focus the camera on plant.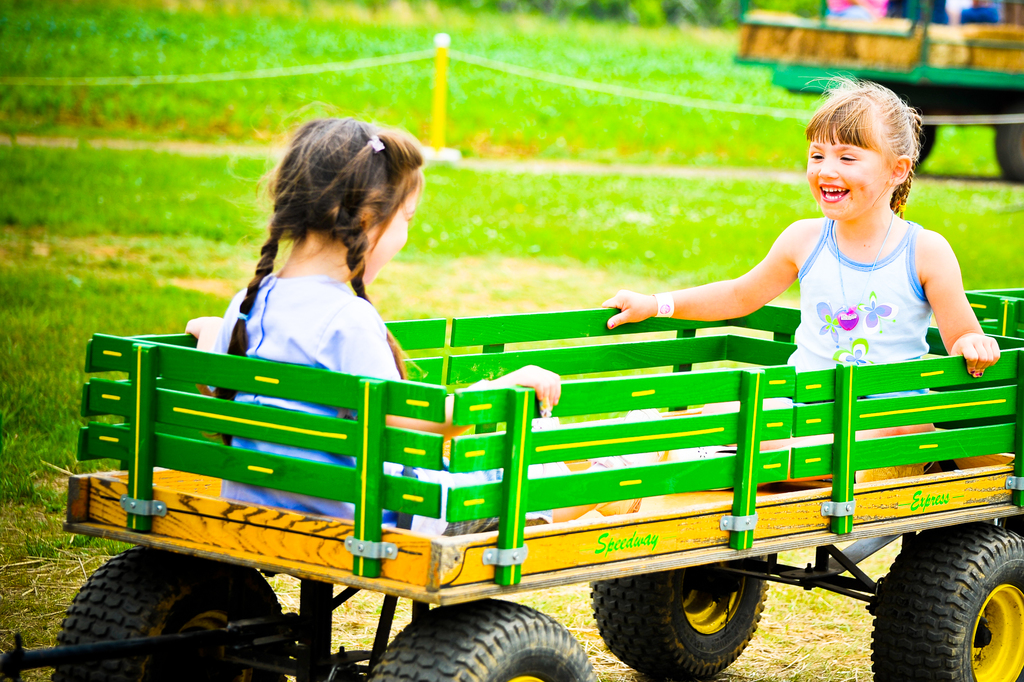
Focus region: (x1=0, y1=4, x2=1023, y2=622).
